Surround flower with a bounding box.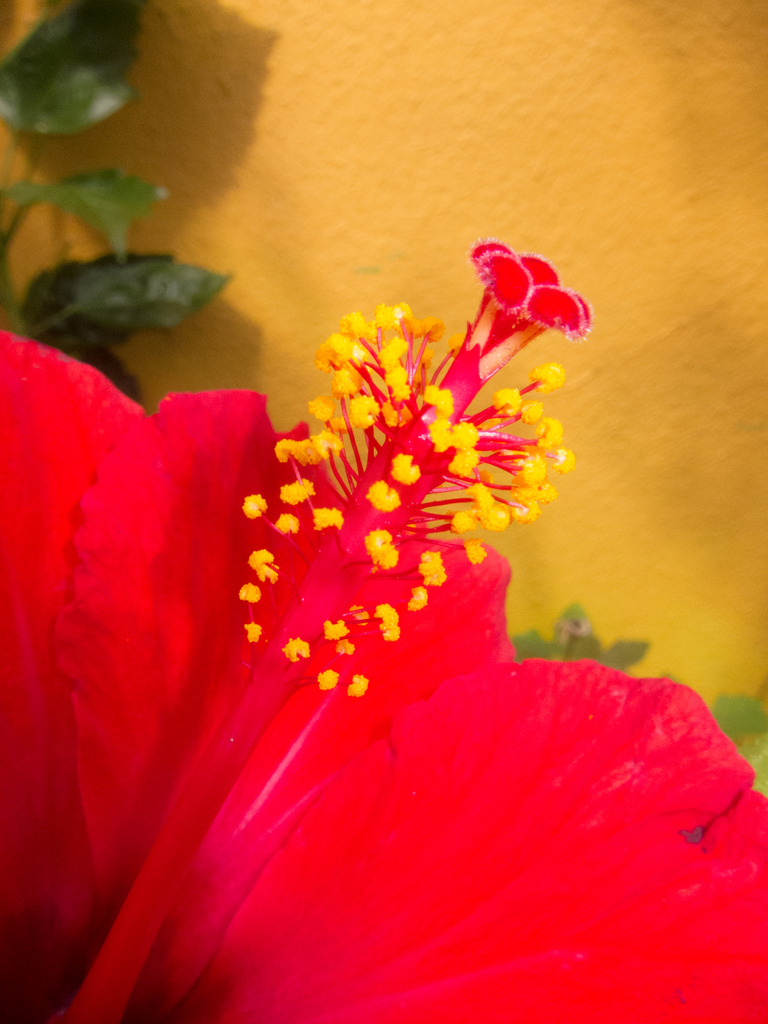
x1=407, y1=589, x2=429, y2=617.
